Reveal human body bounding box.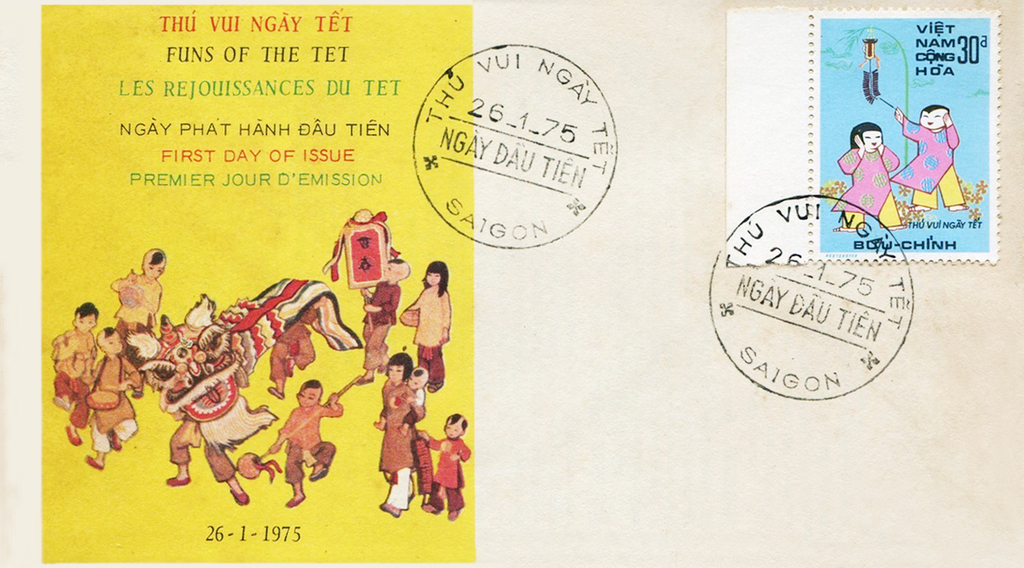
Revealed: box(79, 321, 144, 471).
